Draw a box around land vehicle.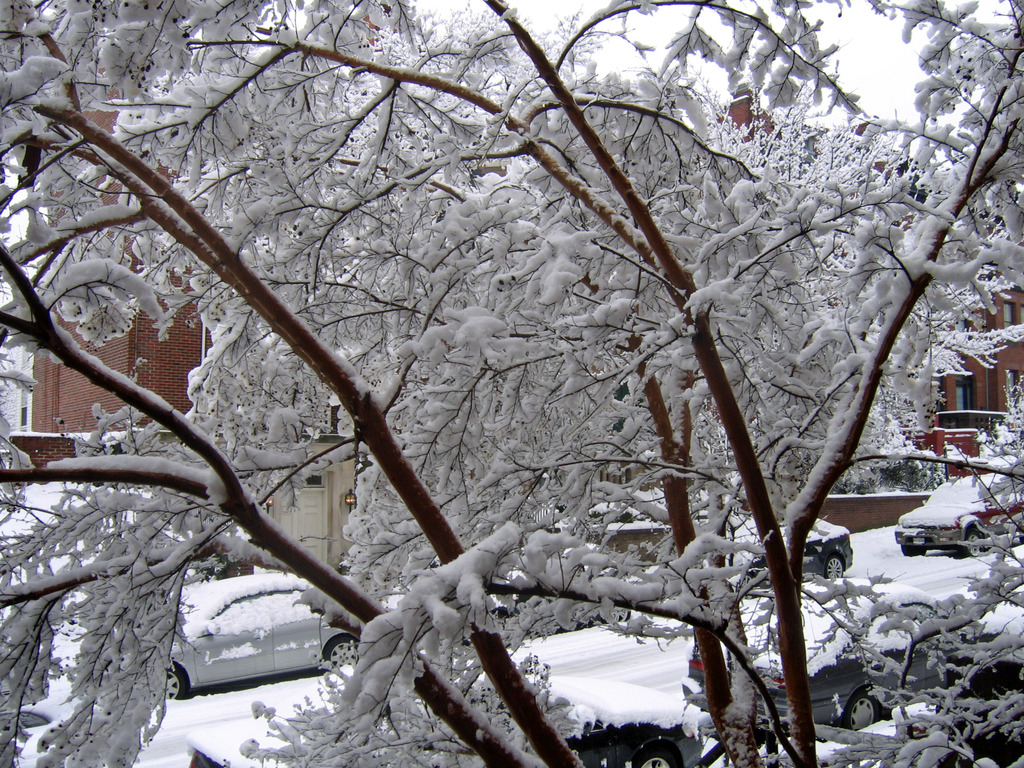
bbox=(726, 516, 854, 591).
